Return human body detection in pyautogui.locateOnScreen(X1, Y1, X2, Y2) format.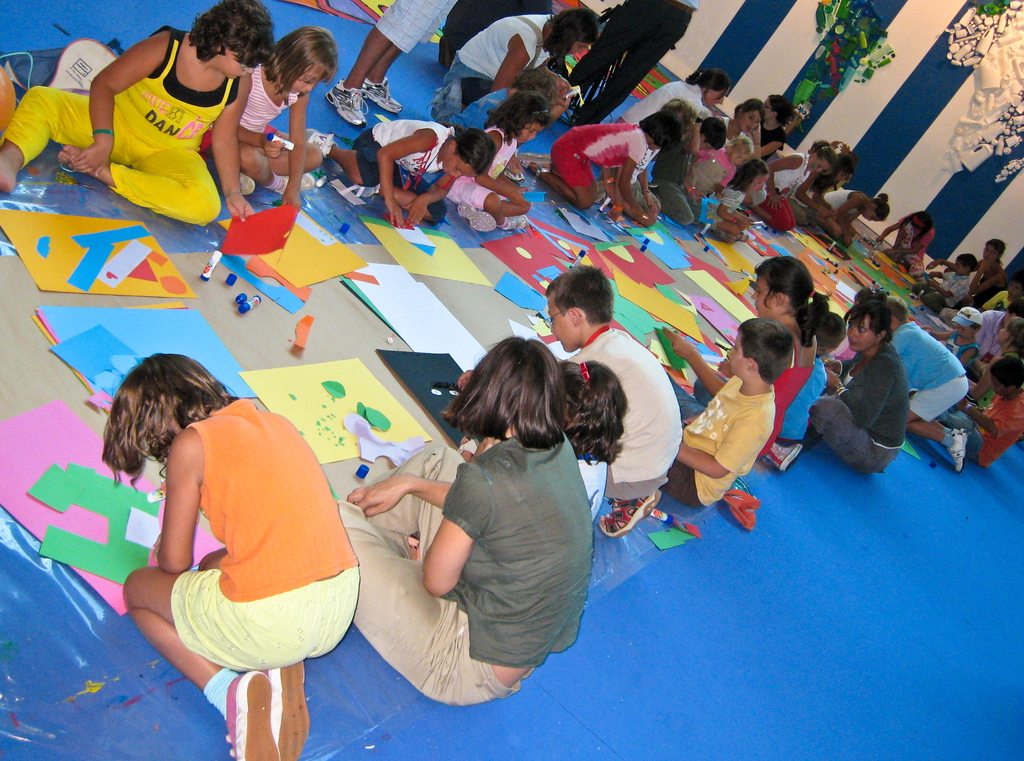
pyautogui.locateOnScreen(801, 195, 897, 264).
